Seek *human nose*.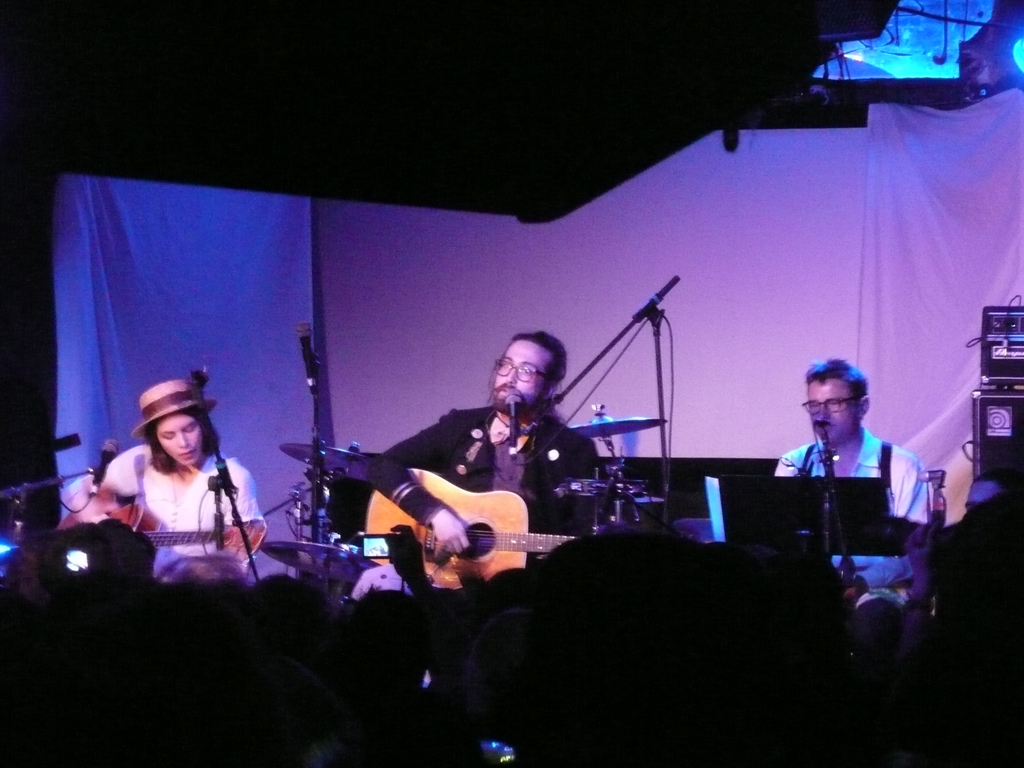
box(504, 368, 514, 388).
